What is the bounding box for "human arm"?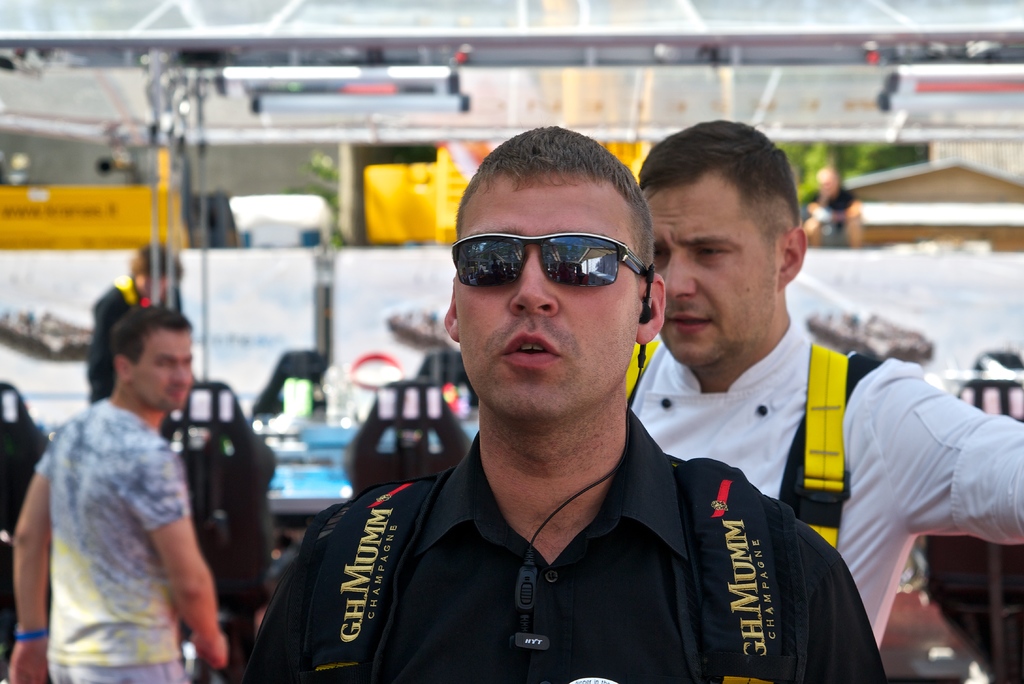
rect(6, 441, 51, 683).
